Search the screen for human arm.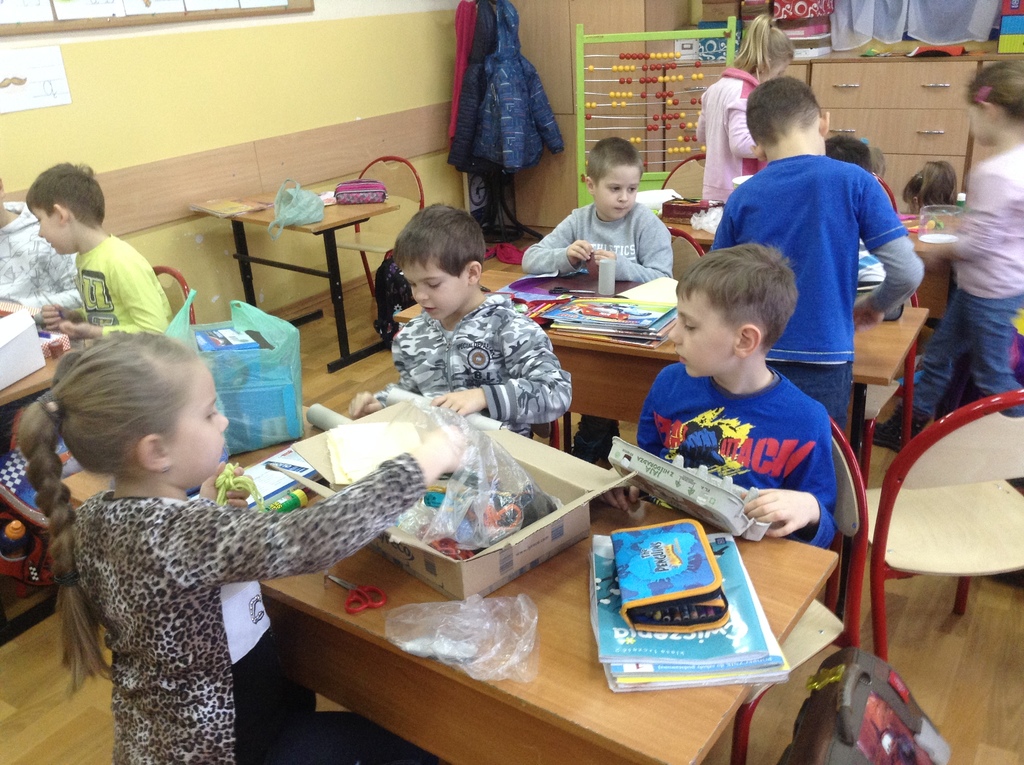
Found at 9/250/90/323.
